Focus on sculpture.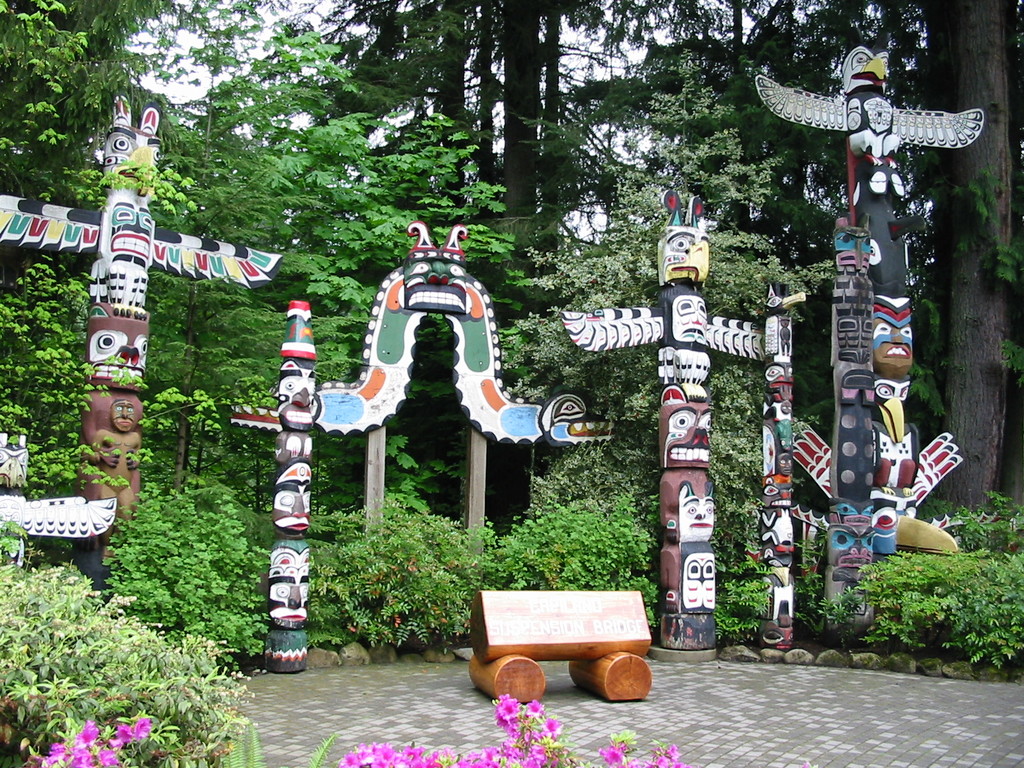
Focused at detection(549, 186, 777, 676).
